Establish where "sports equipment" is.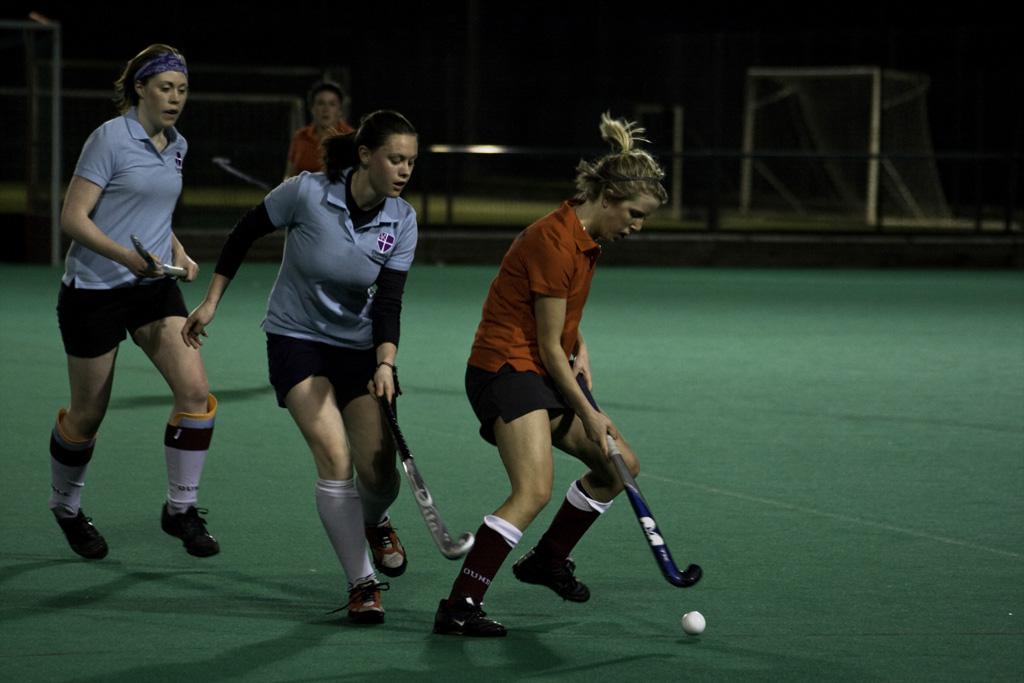
Established at {"x1": 372, "y1": 385, "x2": 480, "y2": 561}.
